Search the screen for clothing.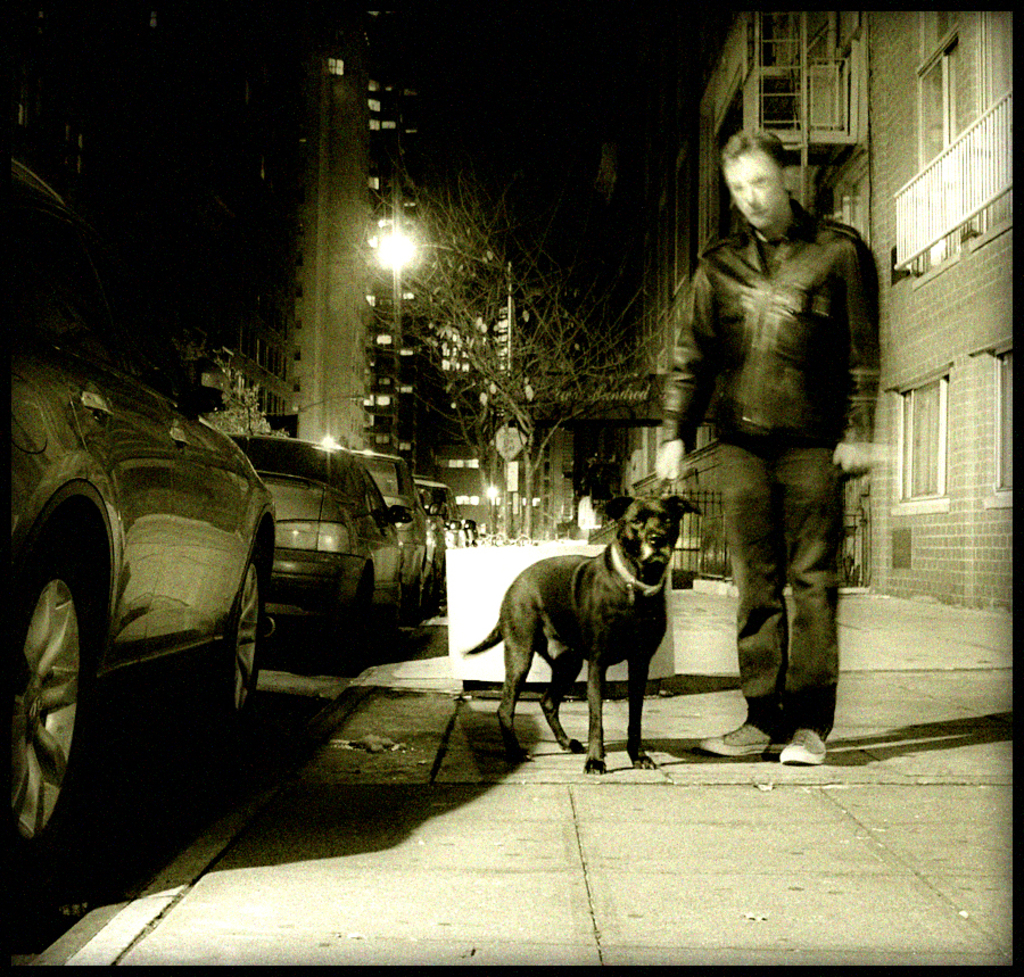
Found at BBox(658, 233, 898, 747).
